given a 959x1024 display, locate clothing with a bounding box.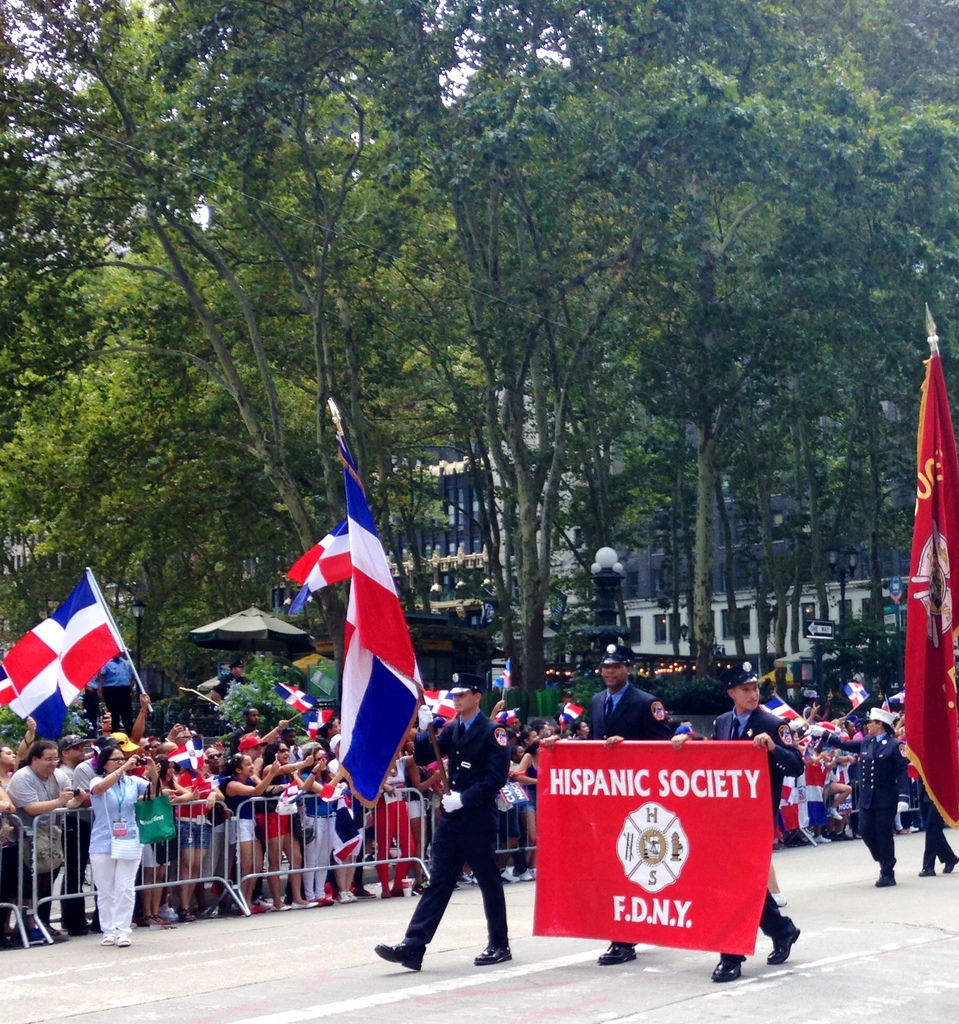
Located: 13:765:77:913.
